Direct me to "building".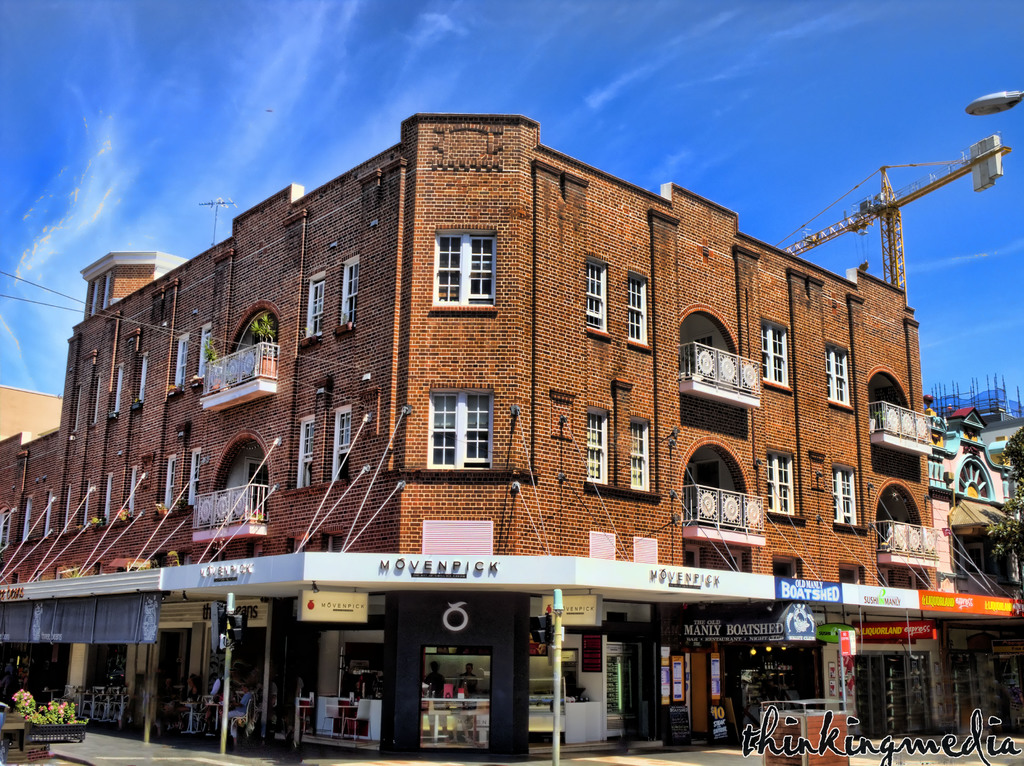
Direction: x1=0, y1=111, x2=1023, y2=763.
